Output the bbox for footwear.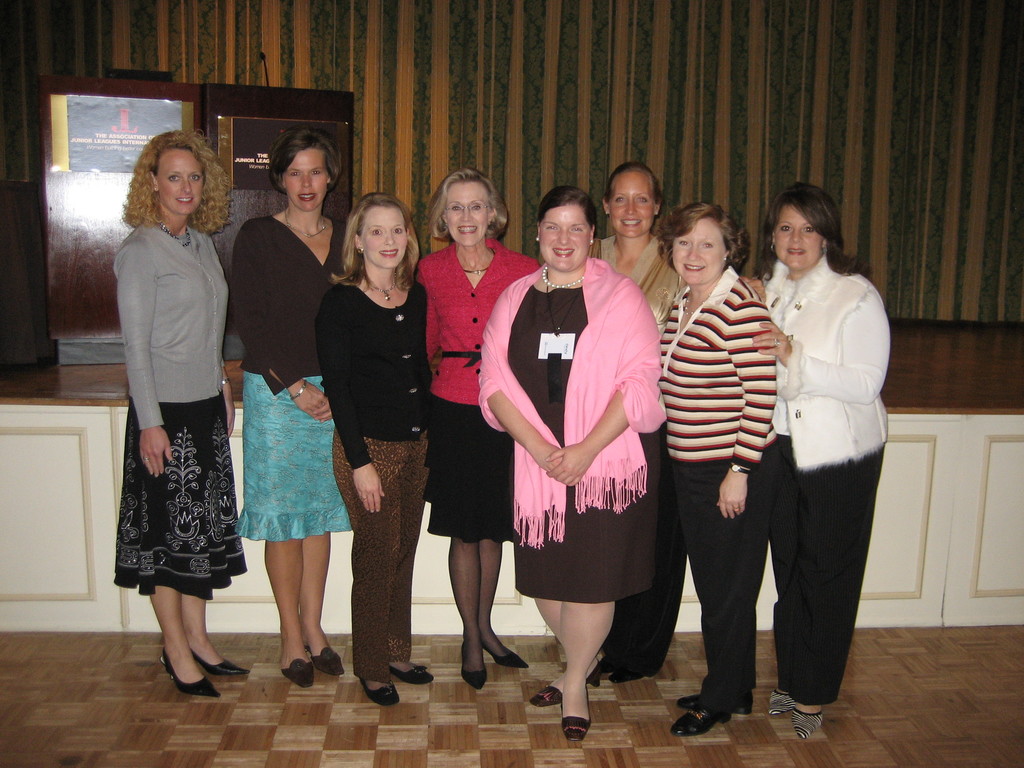
<bbox>793, 710, 819, 737</bbox>.
